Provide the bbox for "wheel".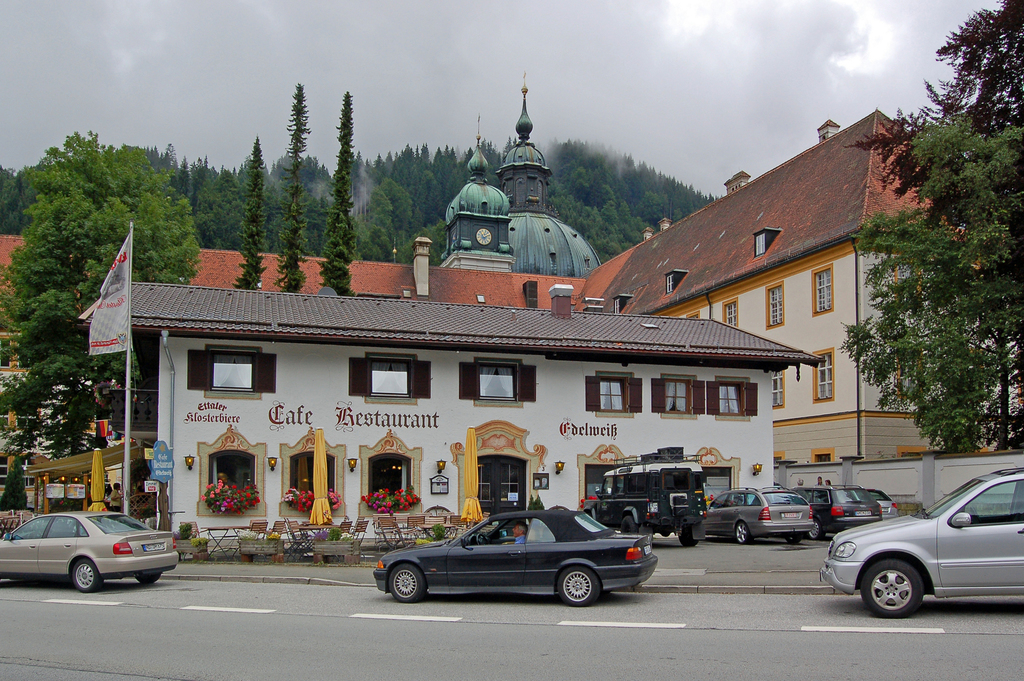
<bbox>858, 555, 927, 618</bbox>.
